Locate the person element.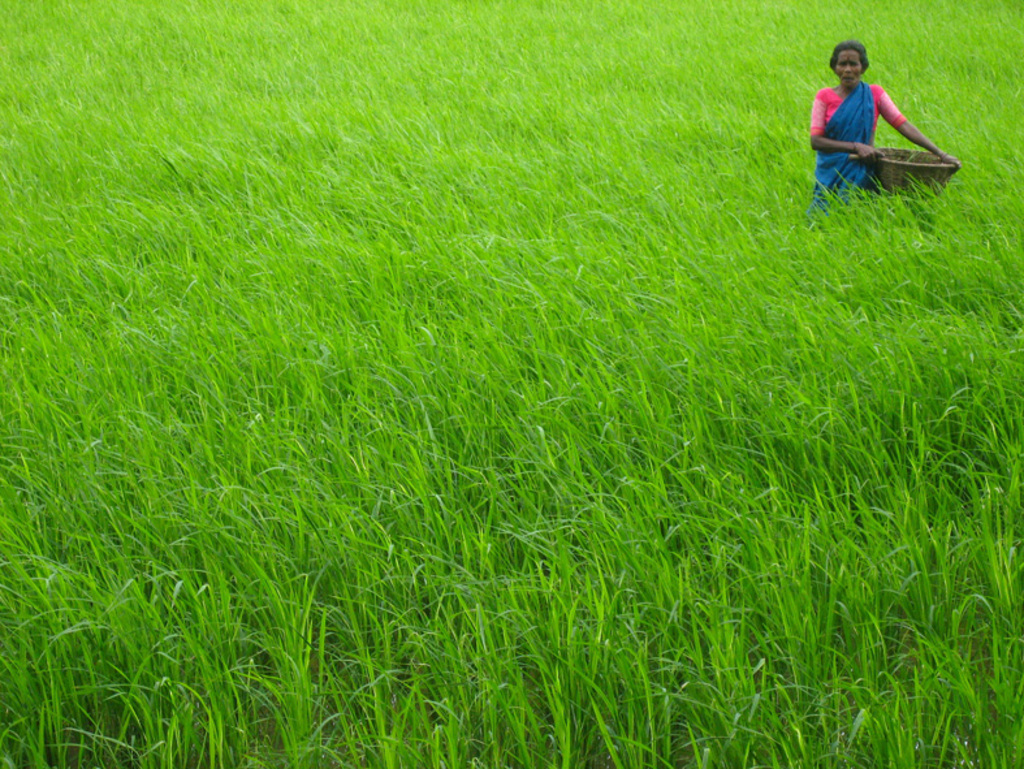
Element bbox: 807/40/964/217.
